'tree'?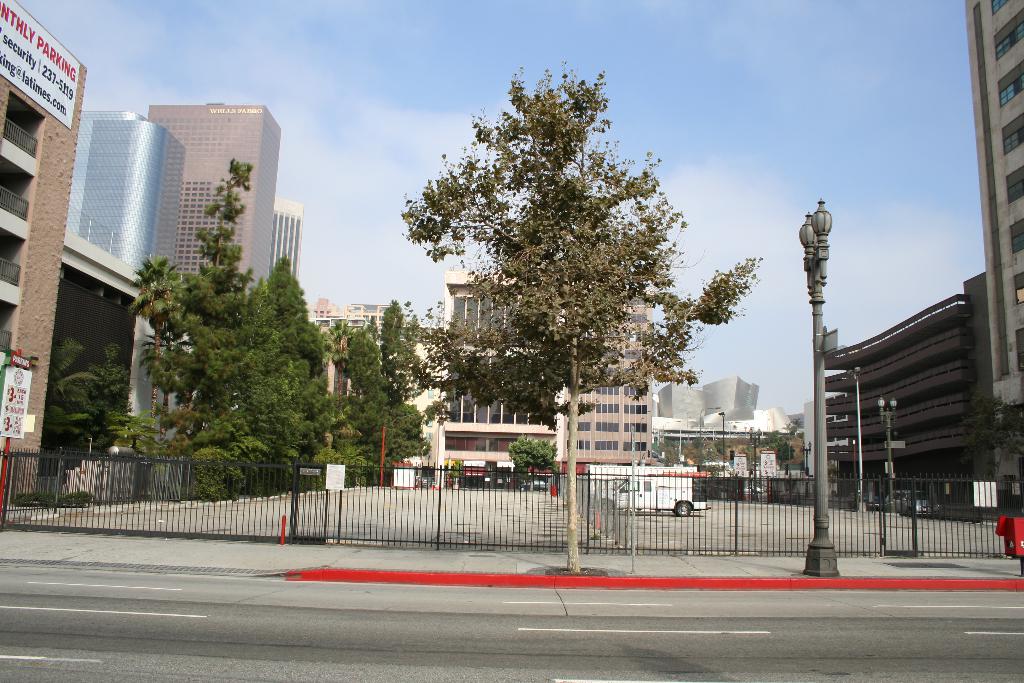
409, 72, 727, 445
